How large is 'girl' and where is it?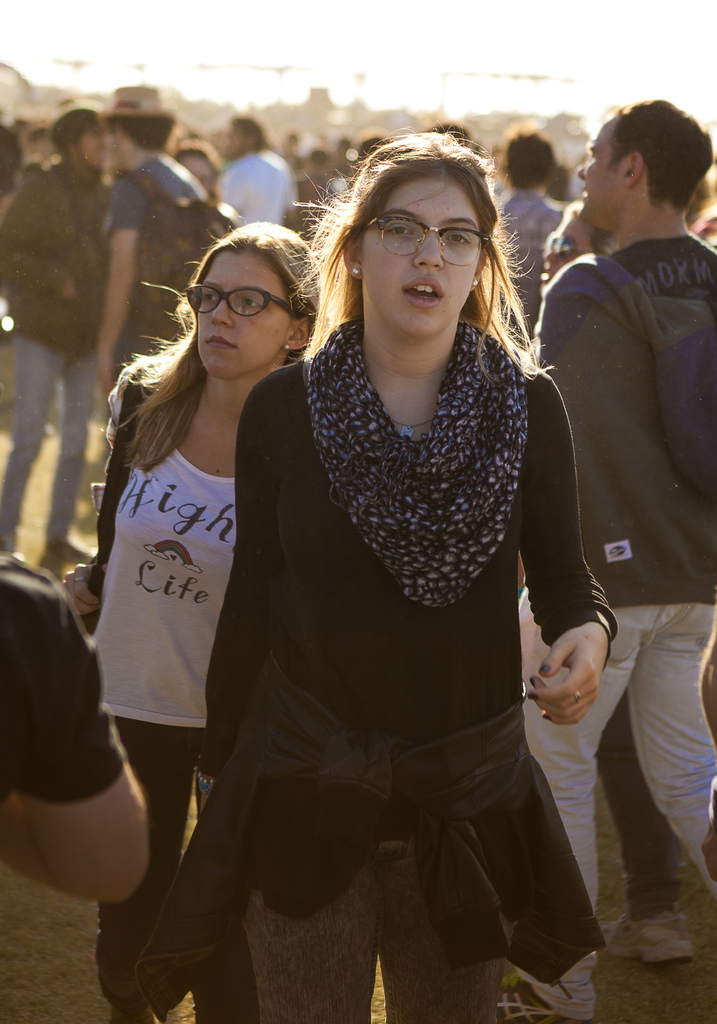
Bounding box: detection(138, 127, 618, 1023).
